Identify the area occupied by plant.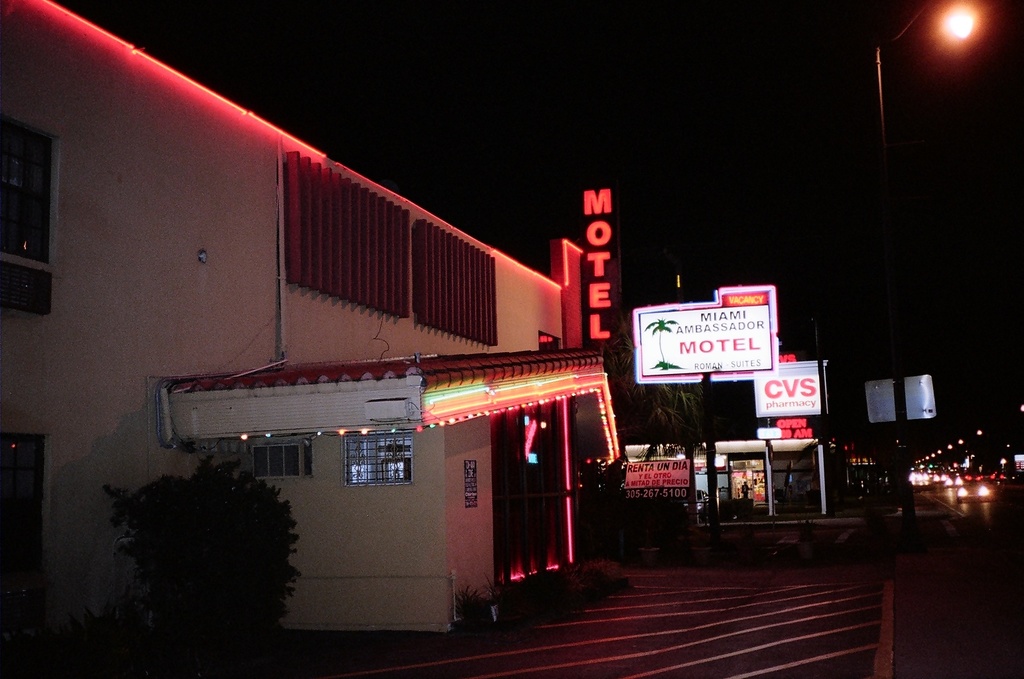
Area: 517/573/596/622.
